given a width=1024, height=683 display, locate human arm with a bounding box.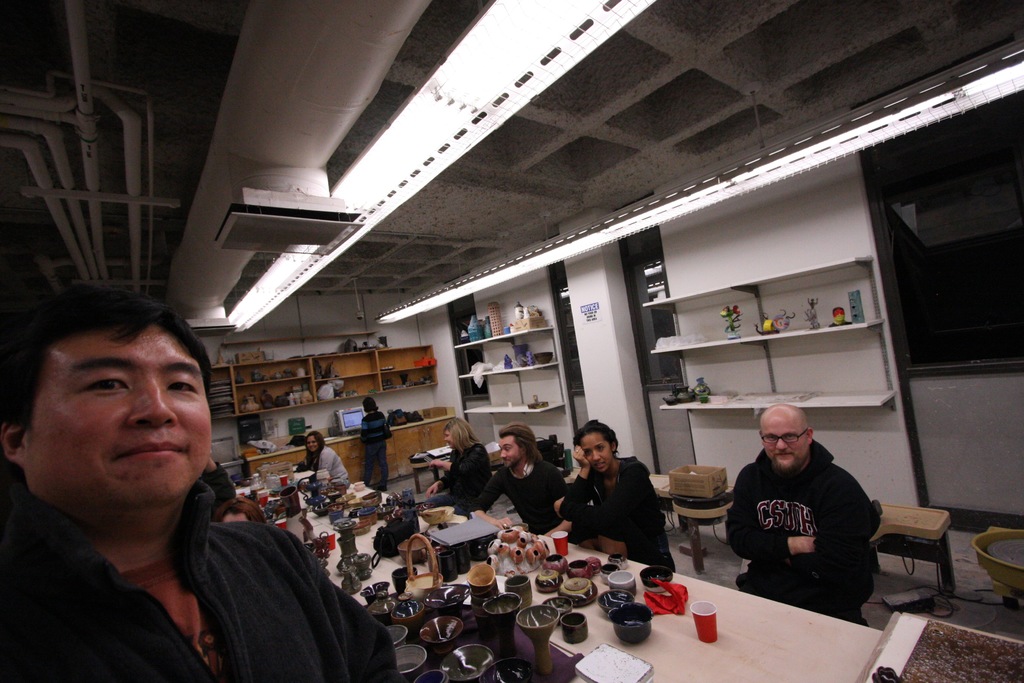
Located: region(420, 477, 452, 494).
